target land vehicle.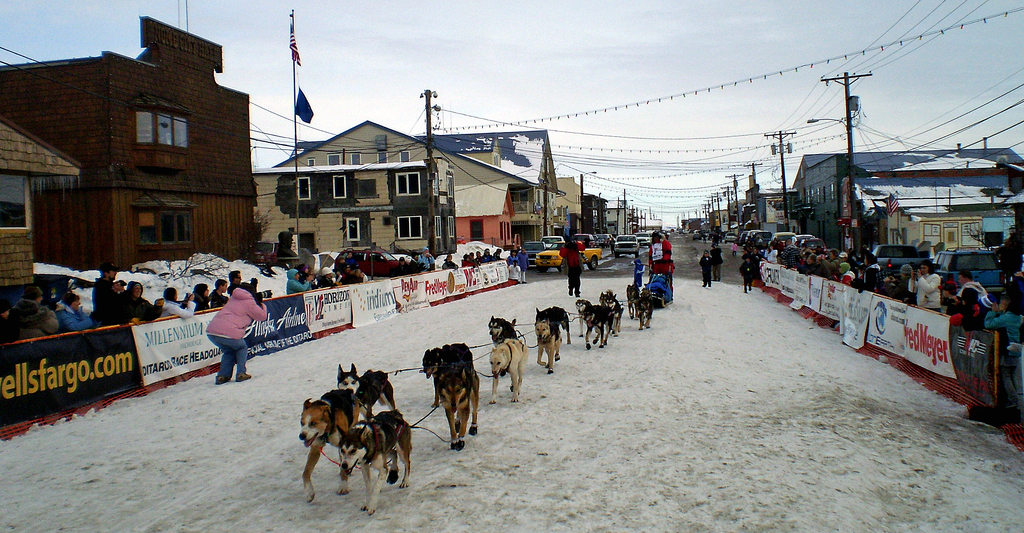
Target region: Rect(604, 233, 611, 247).
